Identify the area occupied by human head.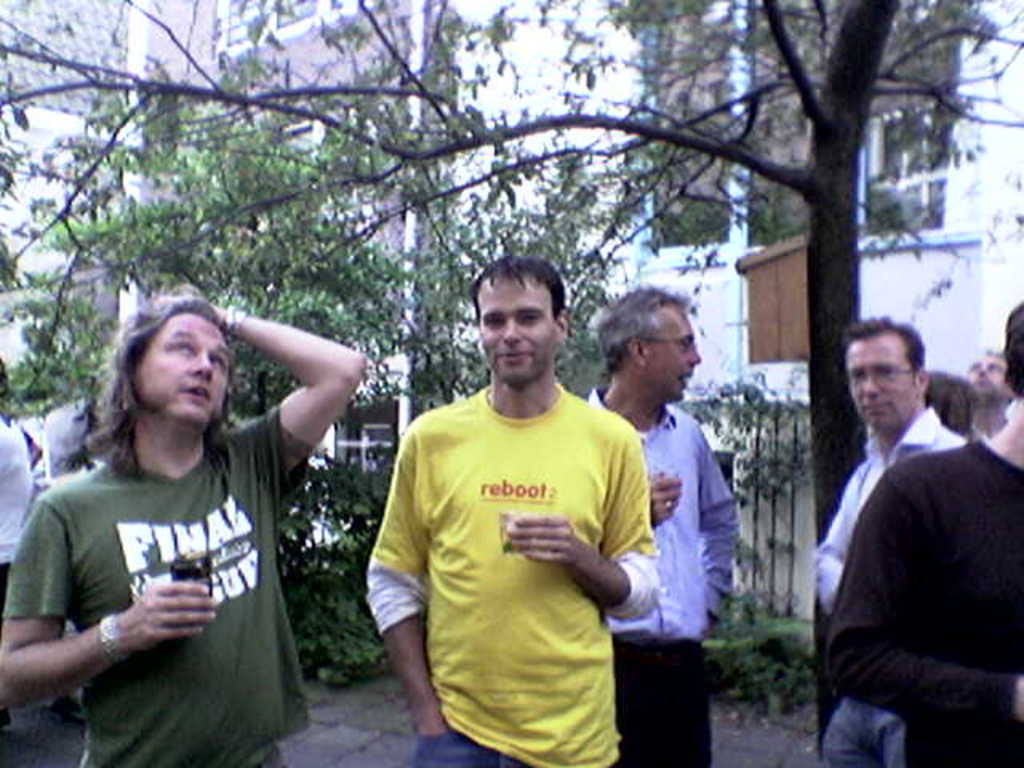
Area: detection(472, 261, 557, 382).
